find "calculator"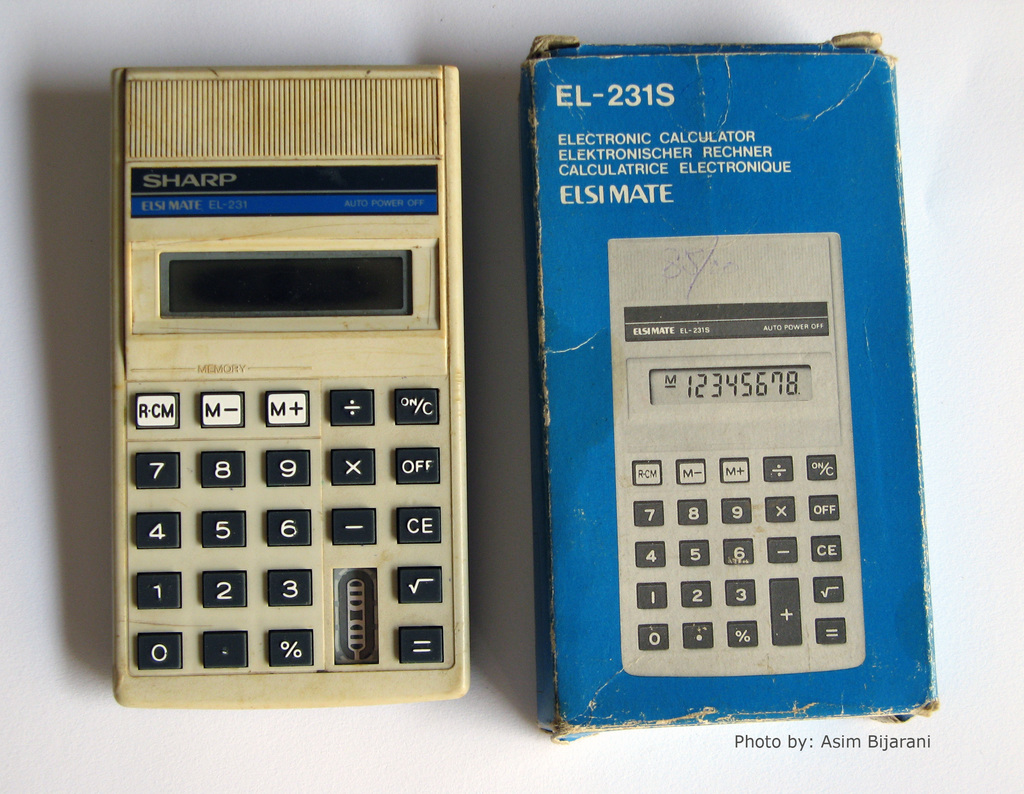
BBox(608, 229, 873, 678)
